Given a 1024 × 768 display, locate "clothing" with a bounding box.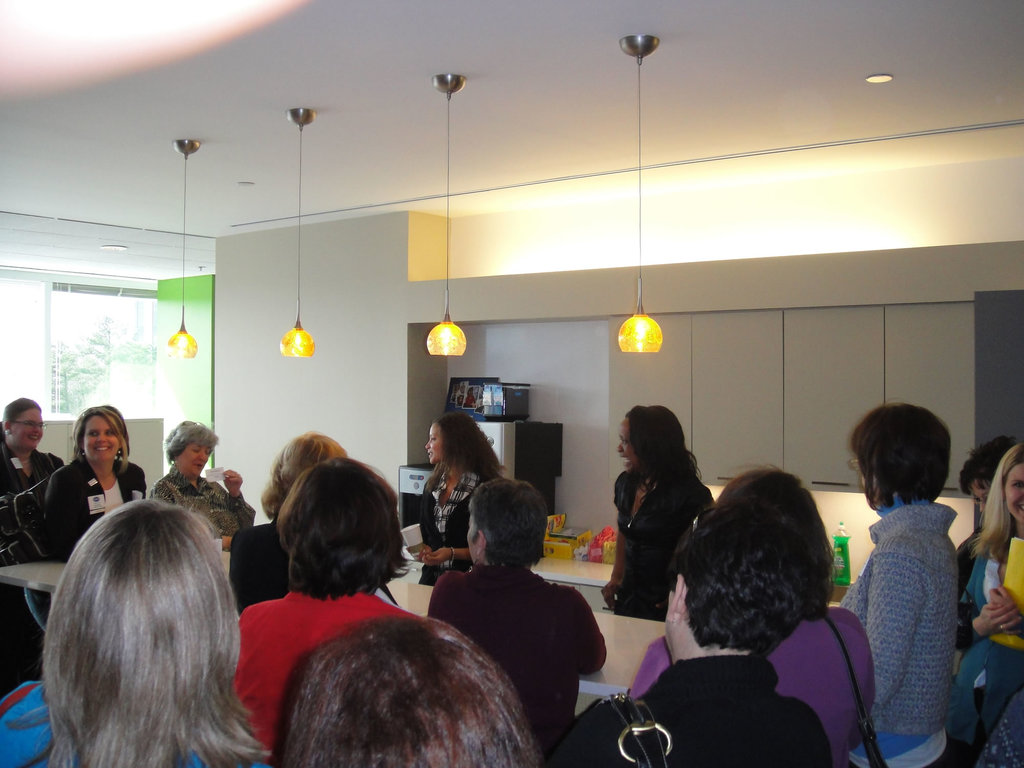
Located: (599,468,721,625).
